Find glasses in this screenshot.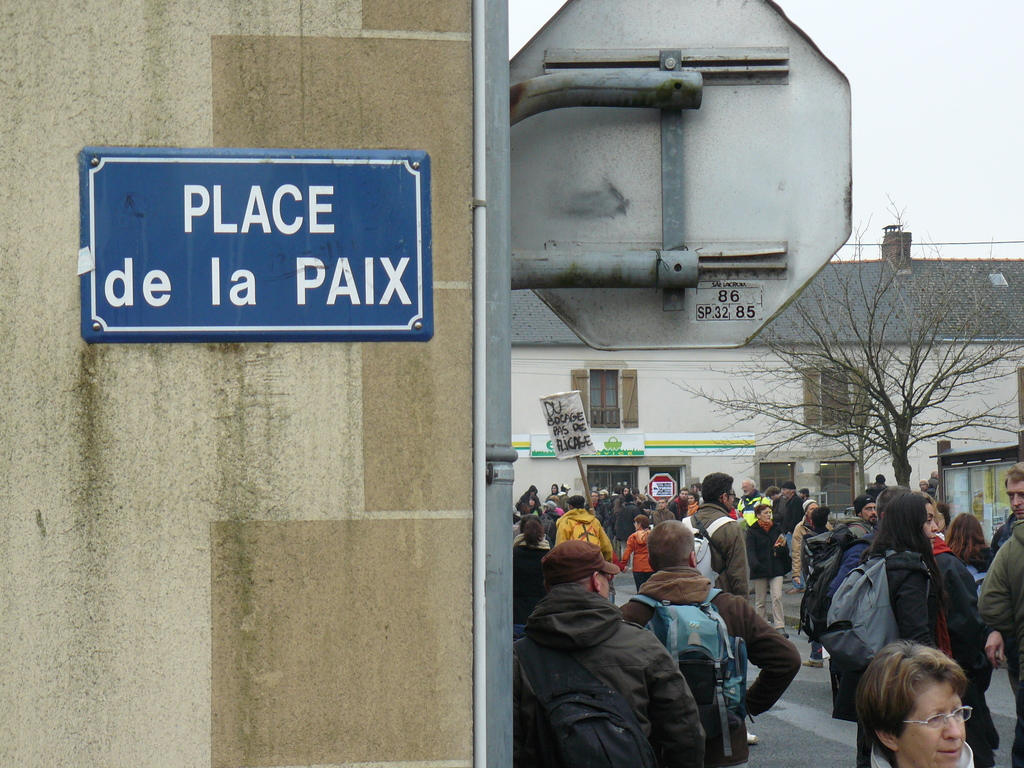
The bounding box for glasses is (x1=900, y1=703, x2=975, y2=730).
